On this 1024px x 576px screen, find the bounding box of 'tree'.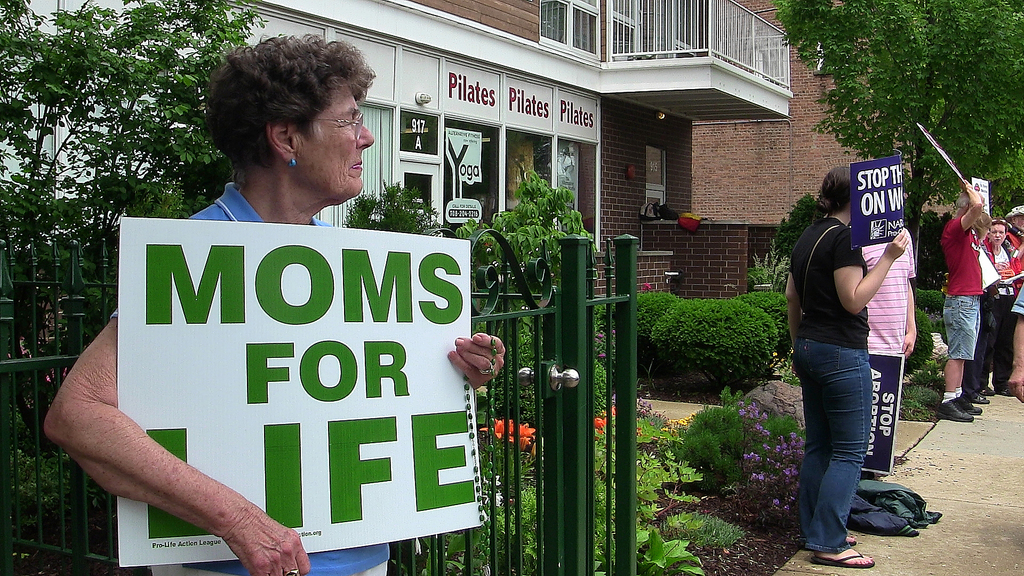
Bounding box: bbox=[774, 0, 1023, 278].
